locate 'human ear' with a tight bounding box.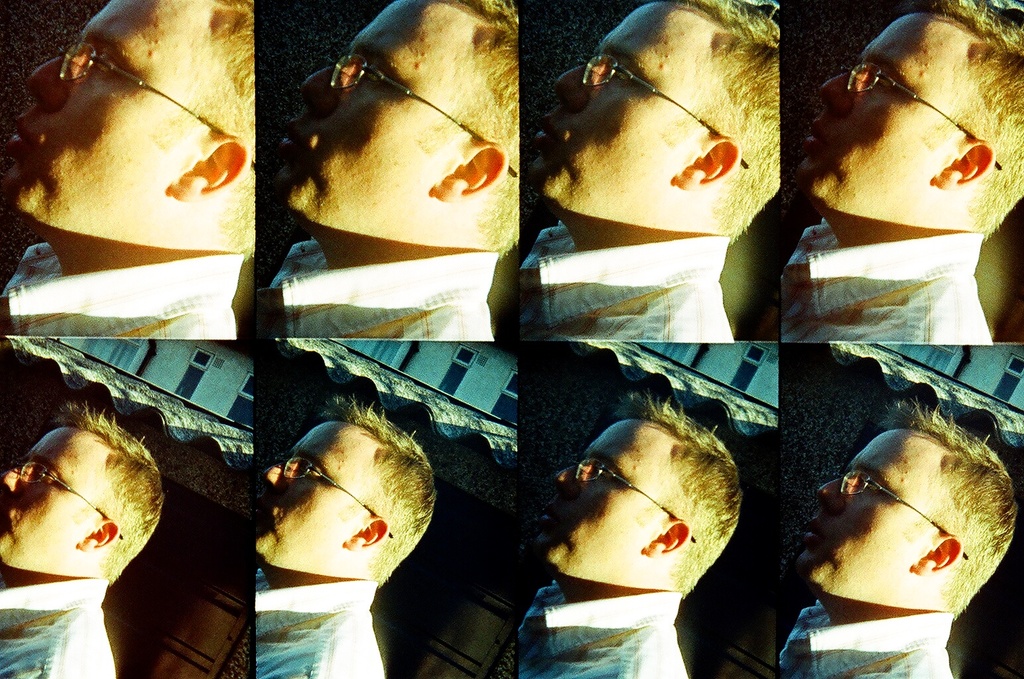
locate(430, 134, 506, 196).
